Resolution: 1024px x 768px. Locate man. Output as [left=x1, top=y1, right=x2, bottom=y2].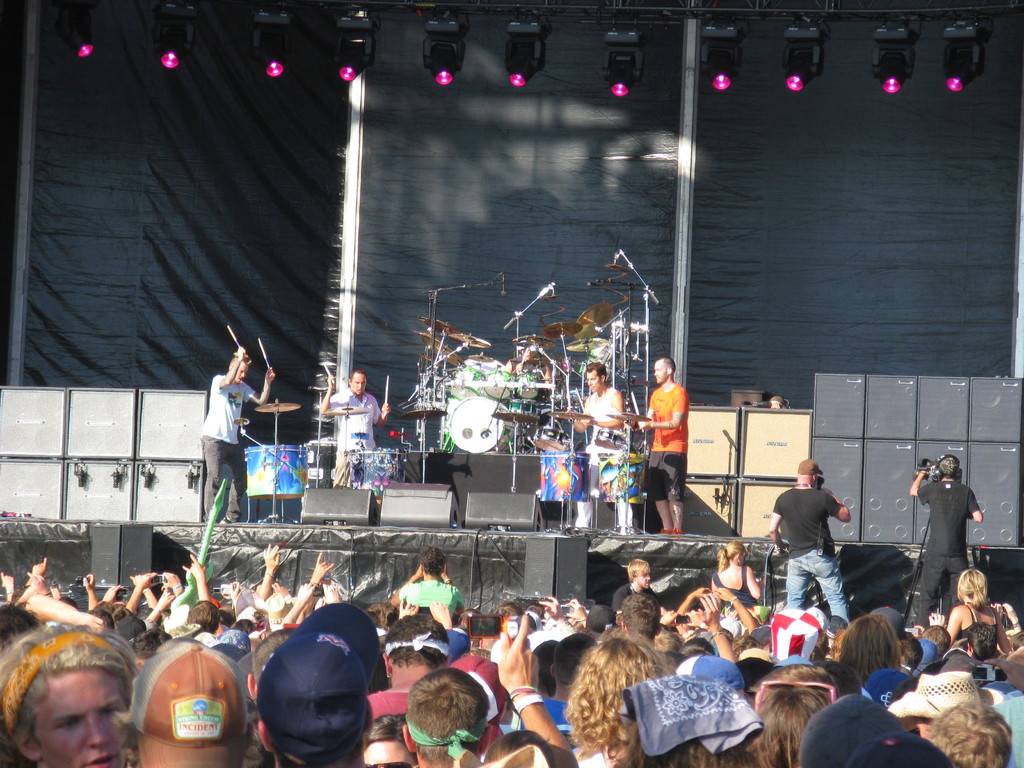
[left=253, top=602, right=380, bottom=767].
